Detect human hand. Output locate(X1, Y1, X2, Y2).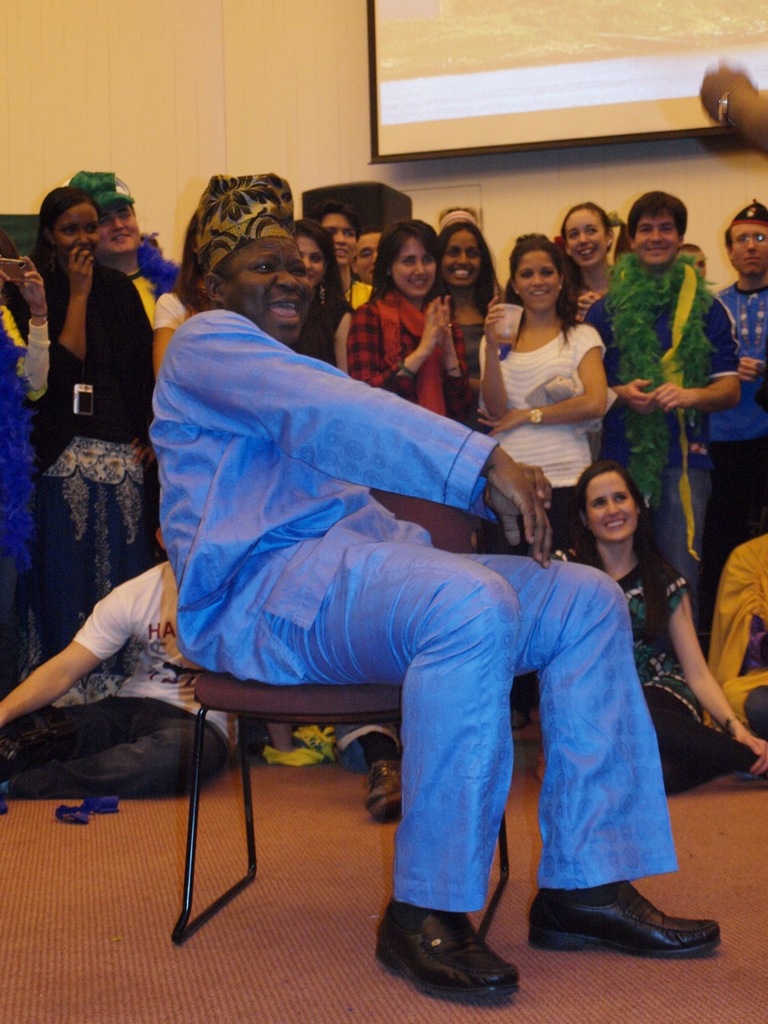
locate(738, 354, 766, 383).
